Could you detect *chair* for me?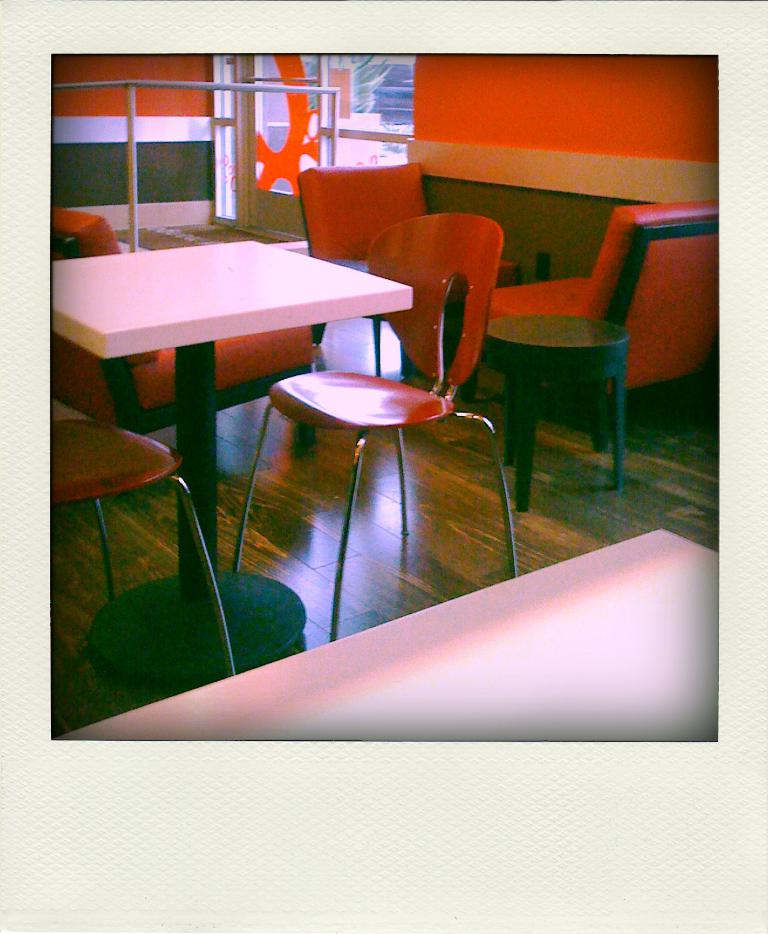
Detection result: [left=486, top=200, right=721, bottom=455].
